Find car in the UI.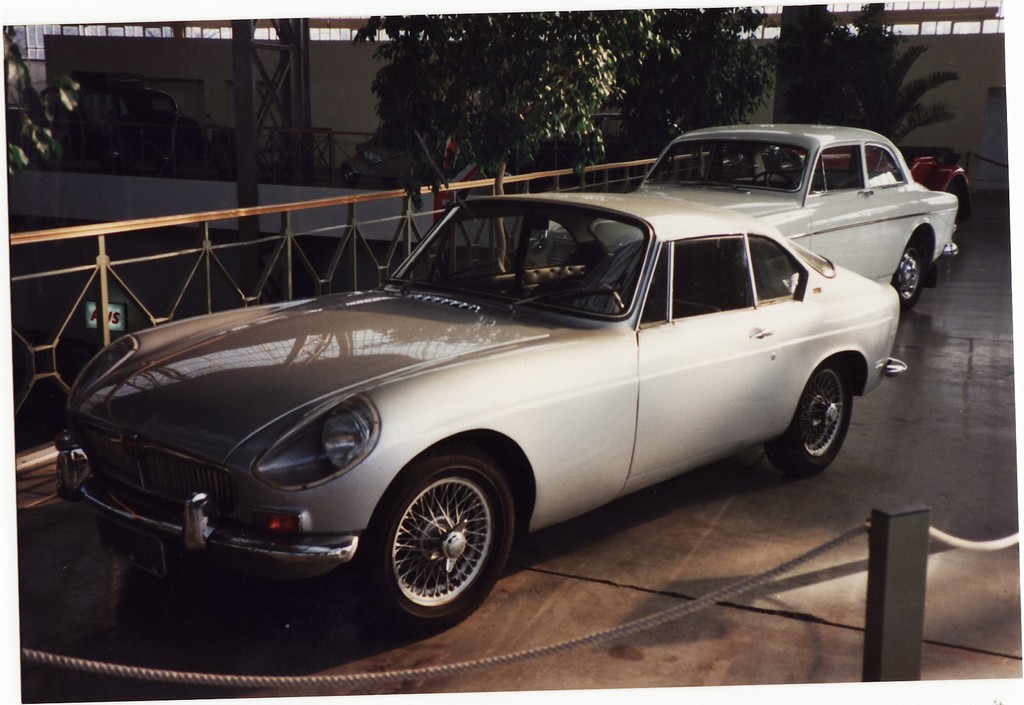
UI element at <bbox>38, 129, 911, 639</bbox>.
